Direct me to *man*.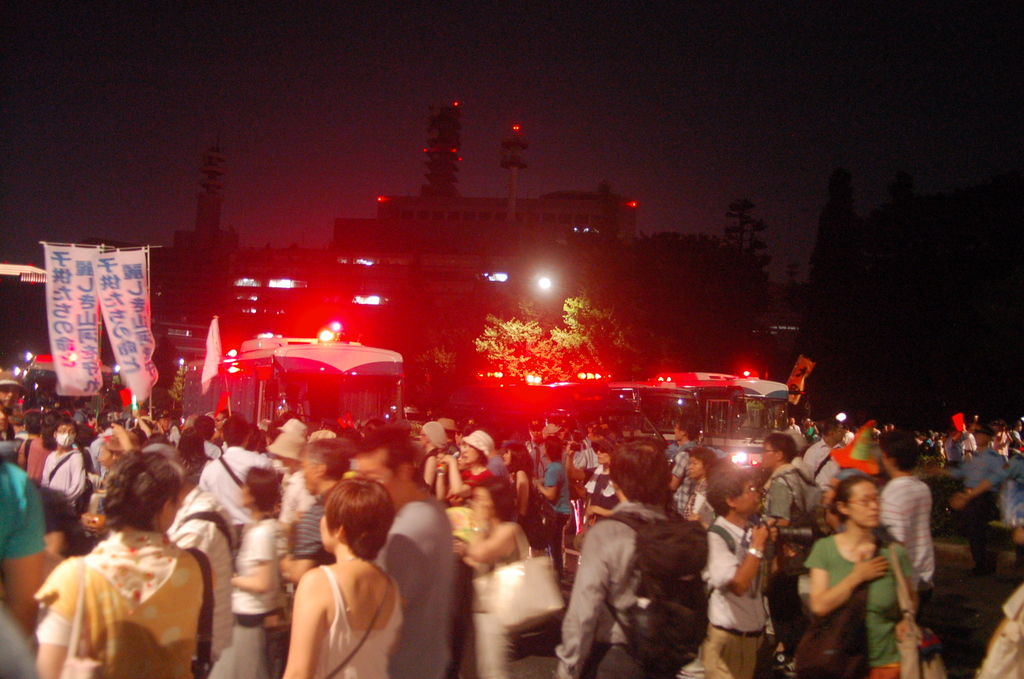
Direction: [993,422,1012,461].
